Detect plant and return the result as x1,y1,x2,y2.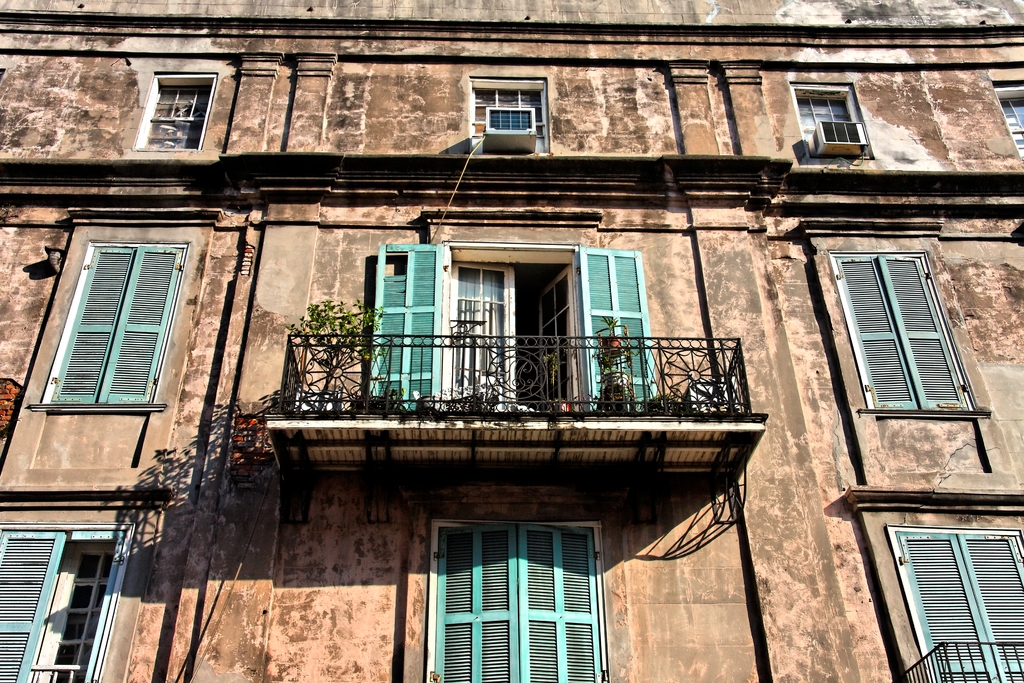
591,342,637,378.
